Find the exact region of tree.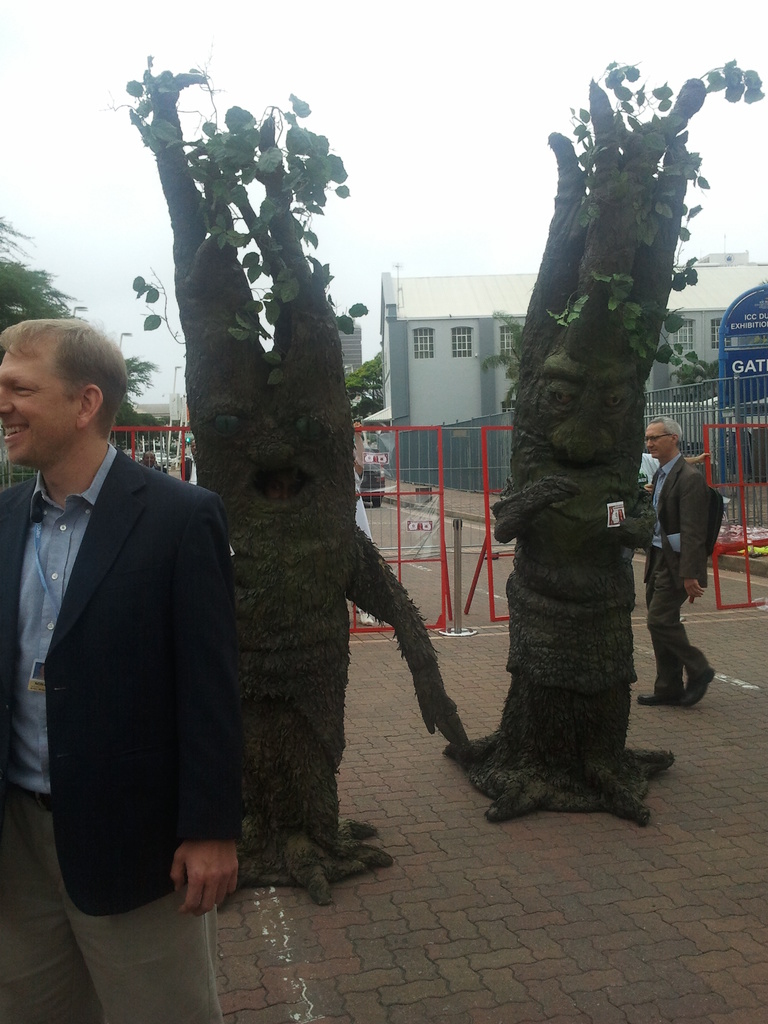
Exact region: <region>123, 57, 481, 903</region>.
